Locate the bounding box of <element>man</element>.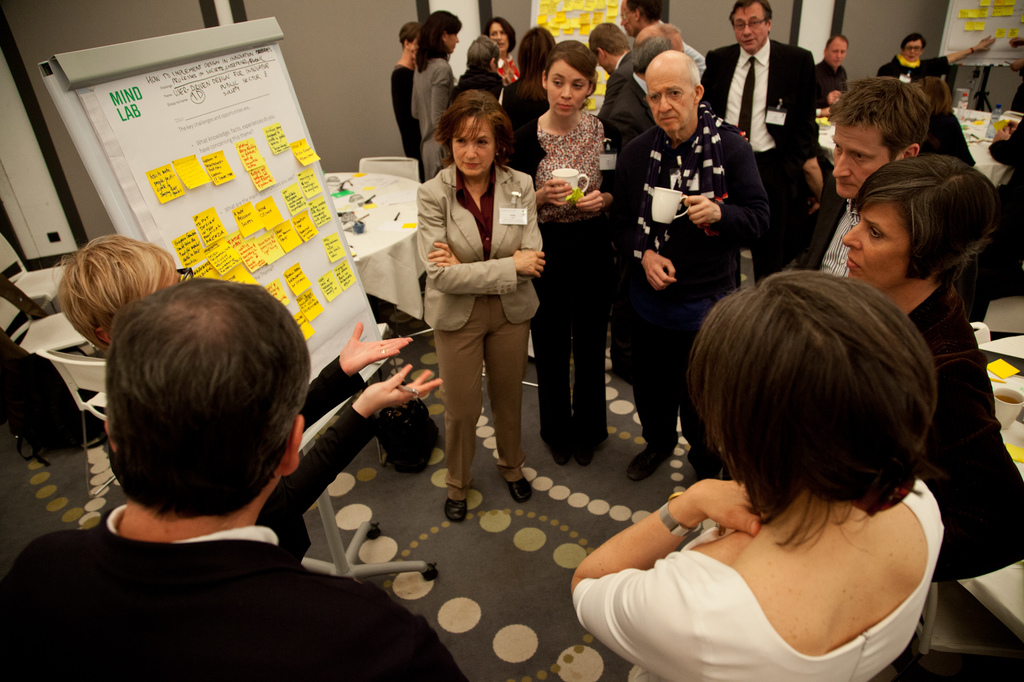
Bounding box: locate(0, 279, 468, 681).
